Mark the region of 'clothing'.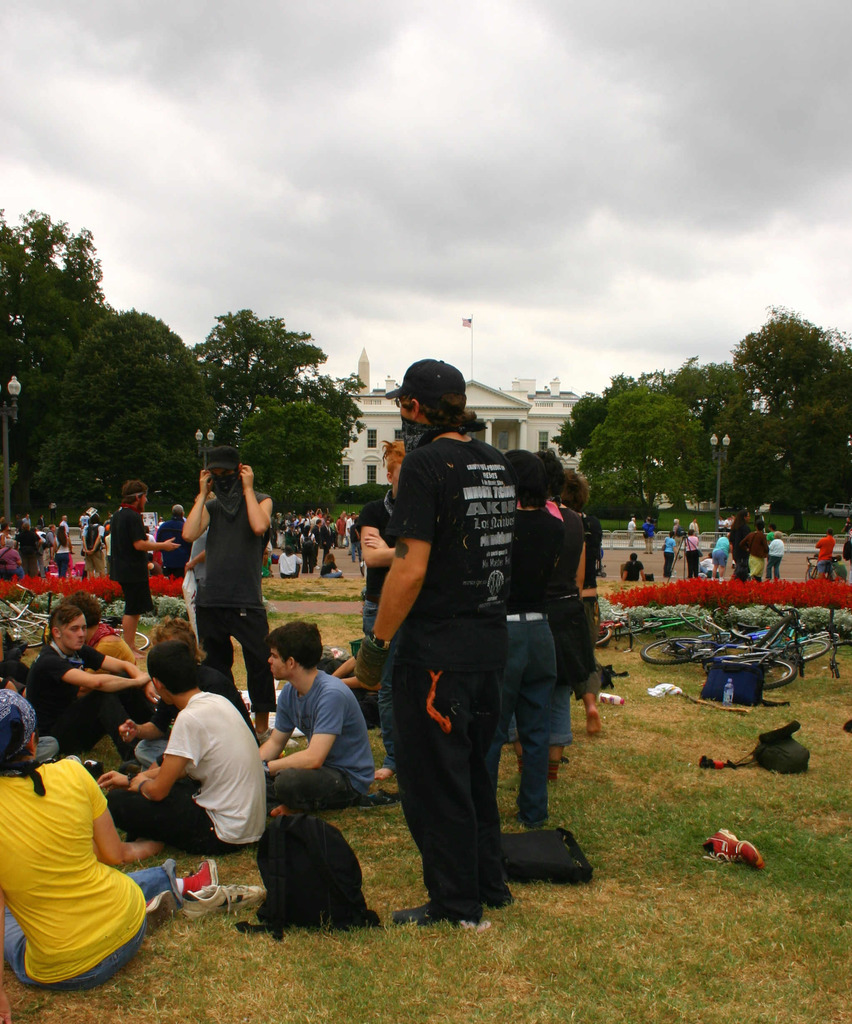
Region: [184,477,273,712].
